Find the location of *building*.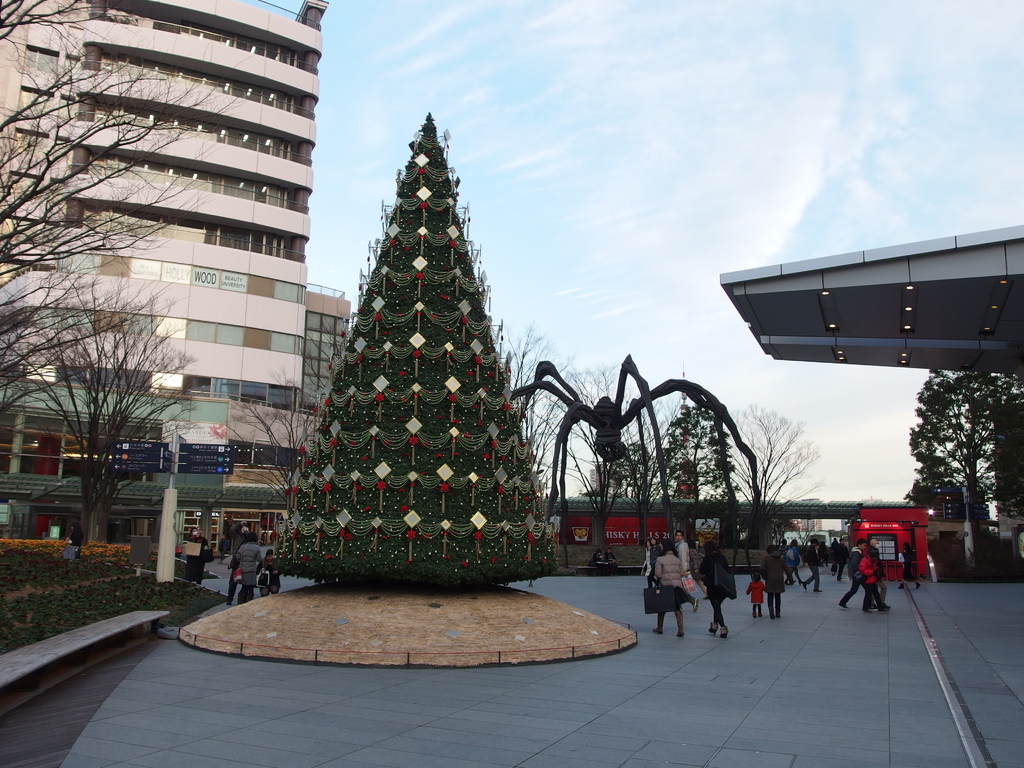
Location: {"x1": 773, "y1": 532, "x2": 809, "y2": 549}.
